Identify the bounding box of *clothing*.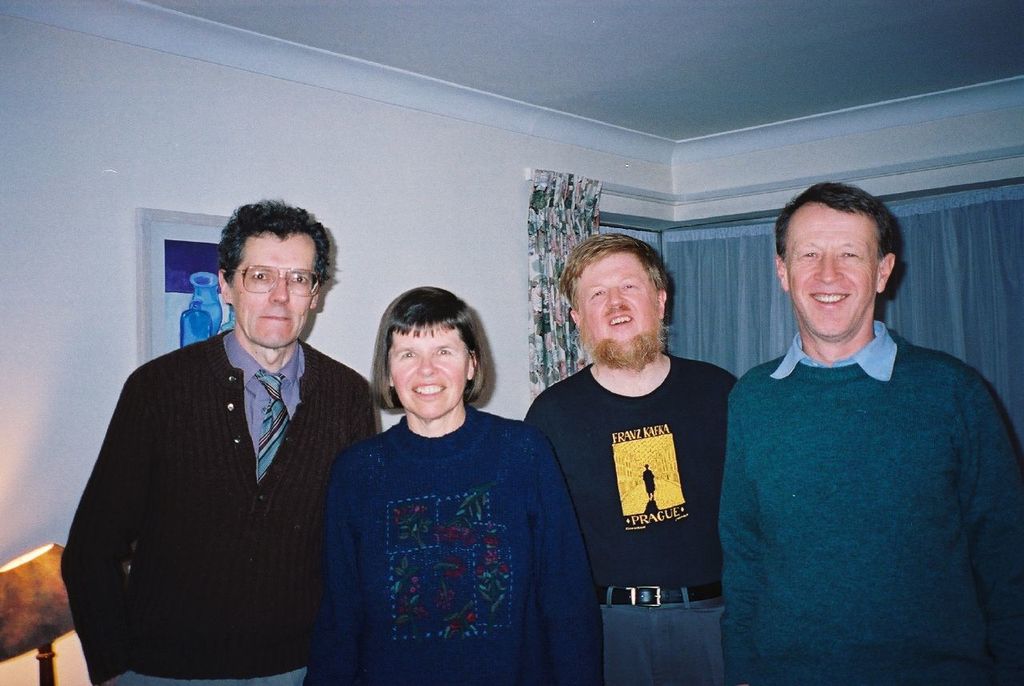
rect(522, 350, 740, 685).
